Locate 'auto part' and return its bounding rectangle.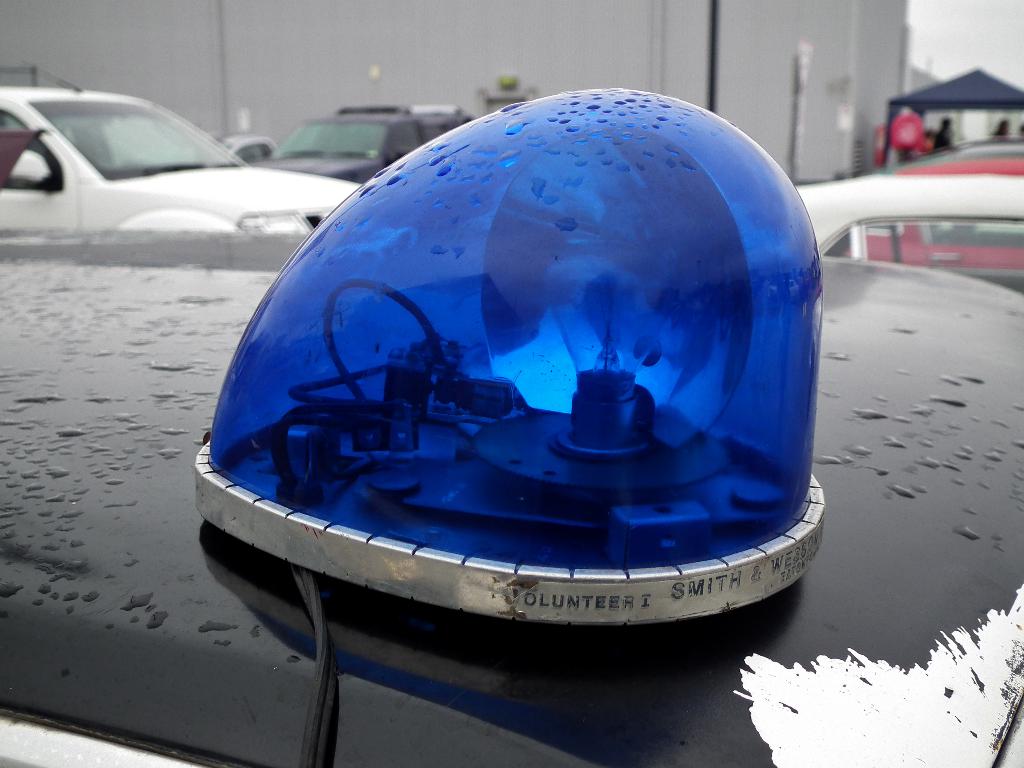
Rect(189, 86, 828, 632).
